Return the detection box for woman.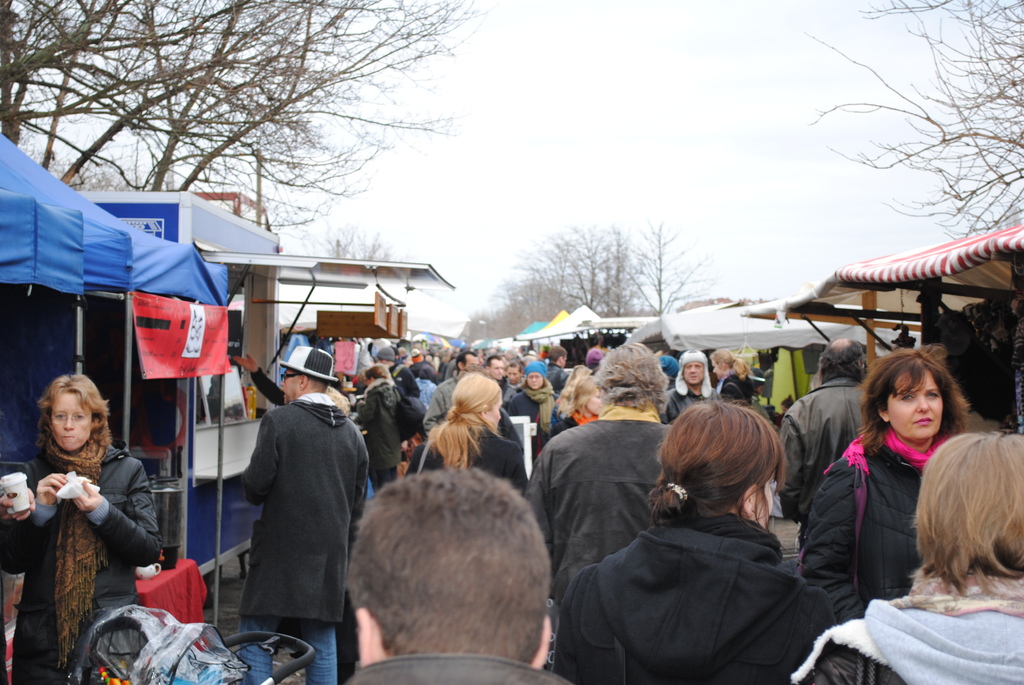
<region>551, 400, 833, 684</region>.
